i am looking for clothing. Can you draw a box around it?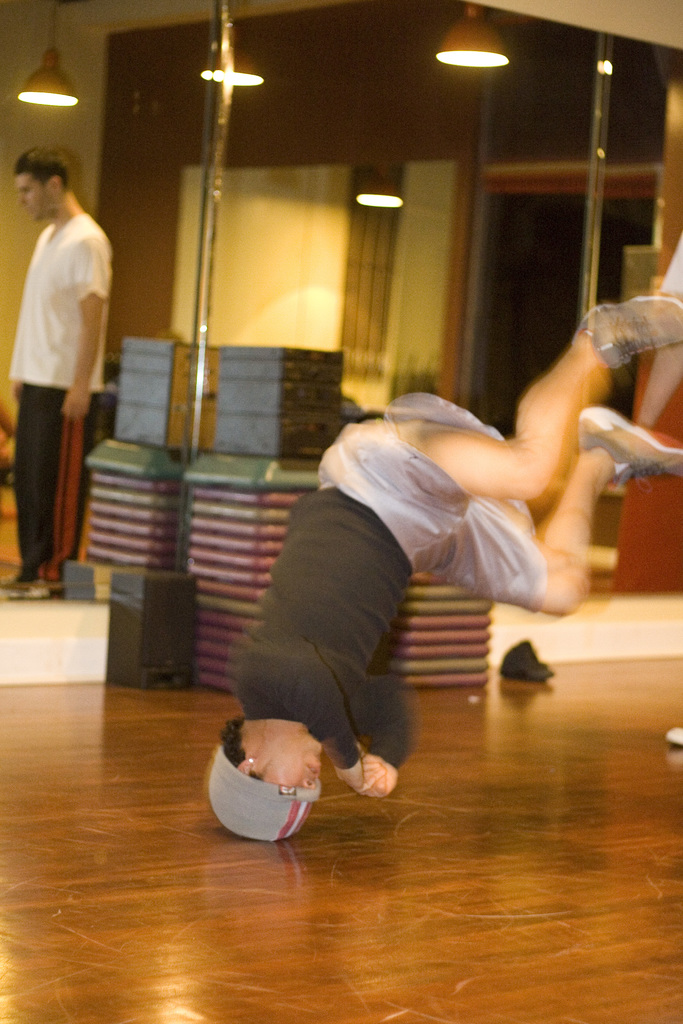
Sure, the bounding box is pyautogui.locateOnScreen(7, 205, 107, 587).
